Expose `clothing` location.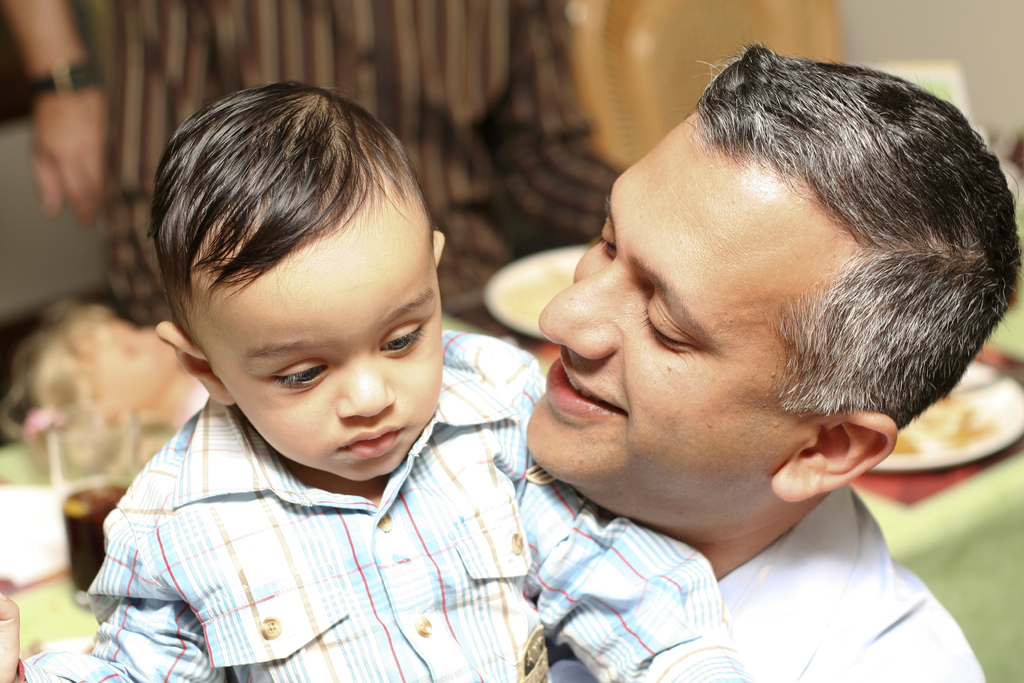
Exposed at (x1=72, y1=354, x2=577, y2=666).
